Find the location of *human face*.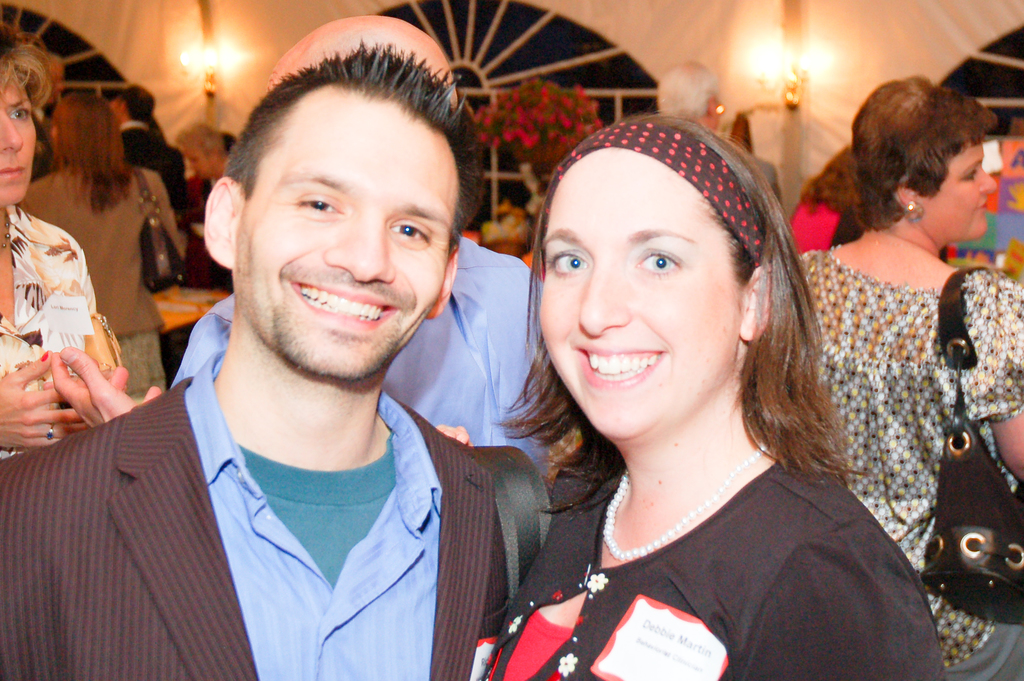
Location: rect(215, 72, 460, 385).
